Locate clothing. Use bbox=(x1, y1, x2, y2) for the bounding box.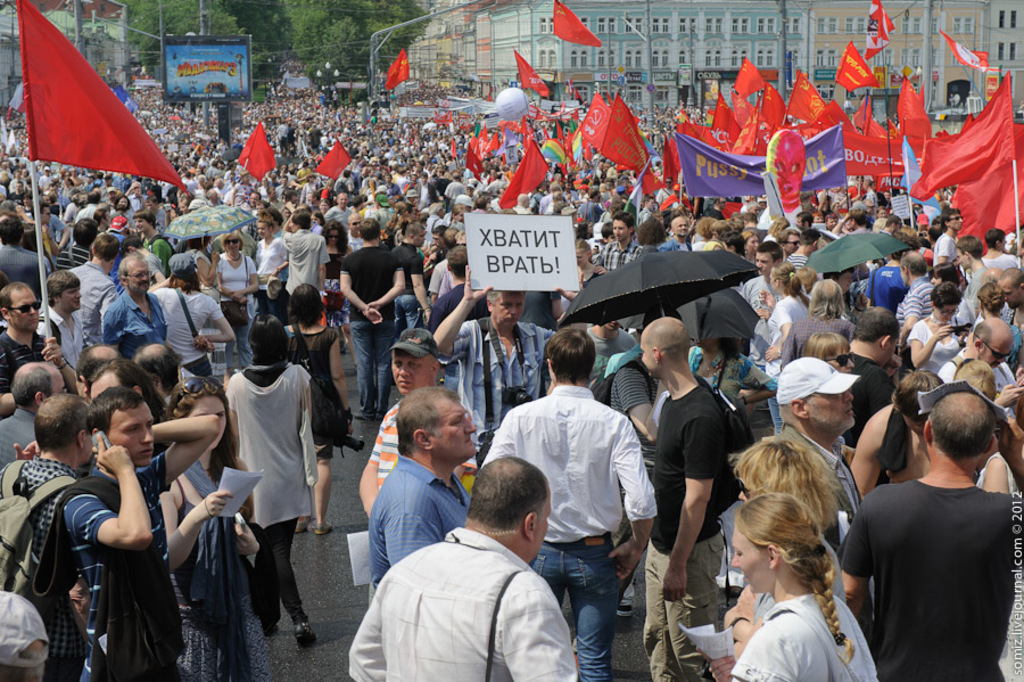
bbox=(861, 260, 911, 310).
